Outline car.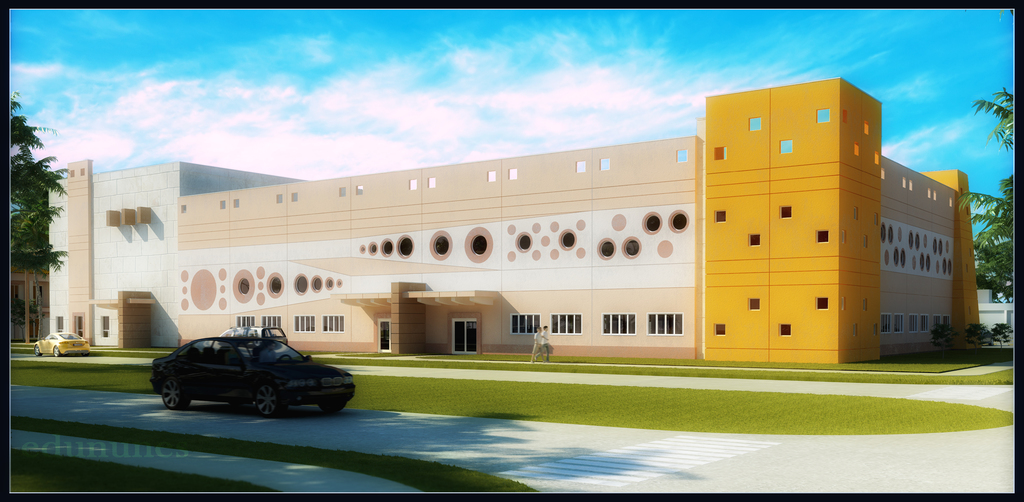
Outline: [left=148, top=335, right=357, bottom=417].
